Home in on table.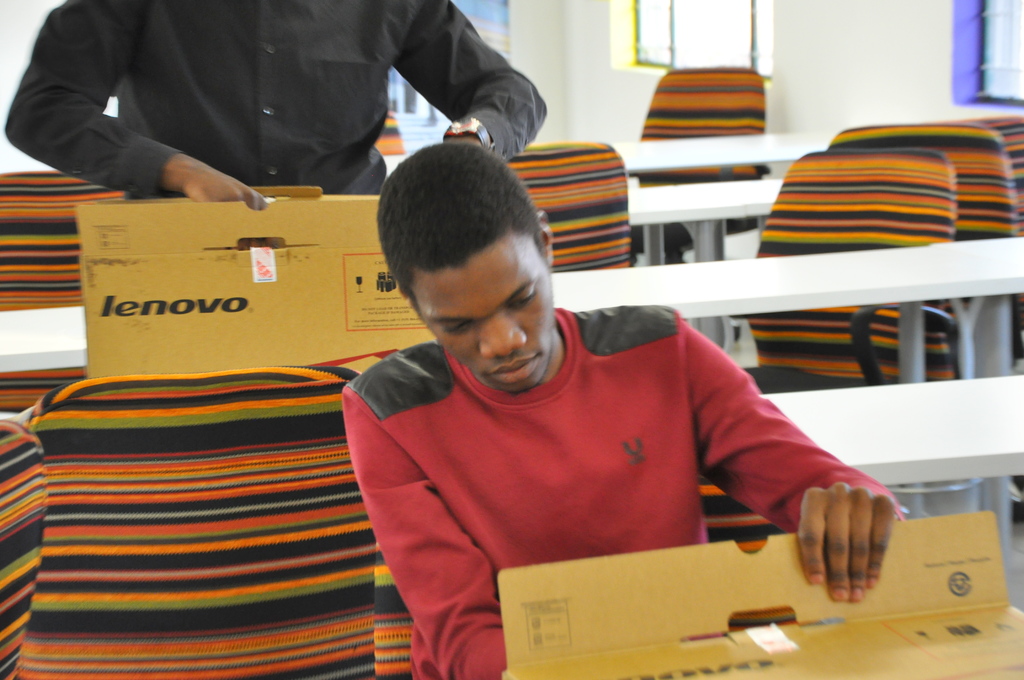
Homed in at [625, 174, 782, 354].
